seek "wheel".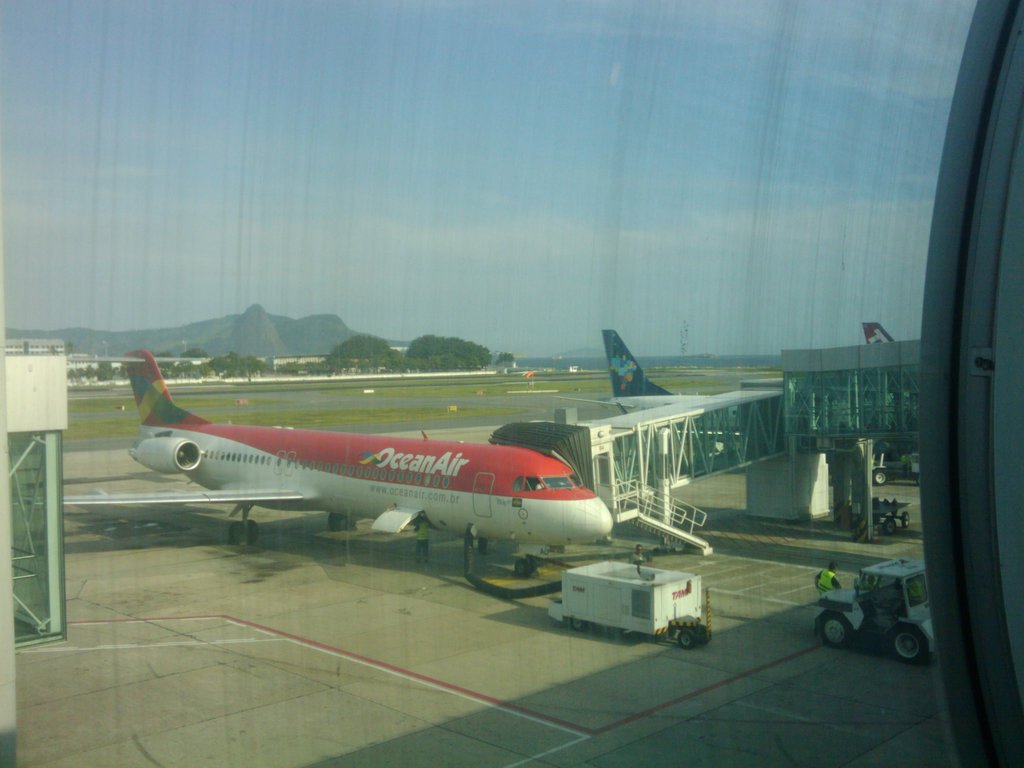
detection(886, 624, 926, 664).
